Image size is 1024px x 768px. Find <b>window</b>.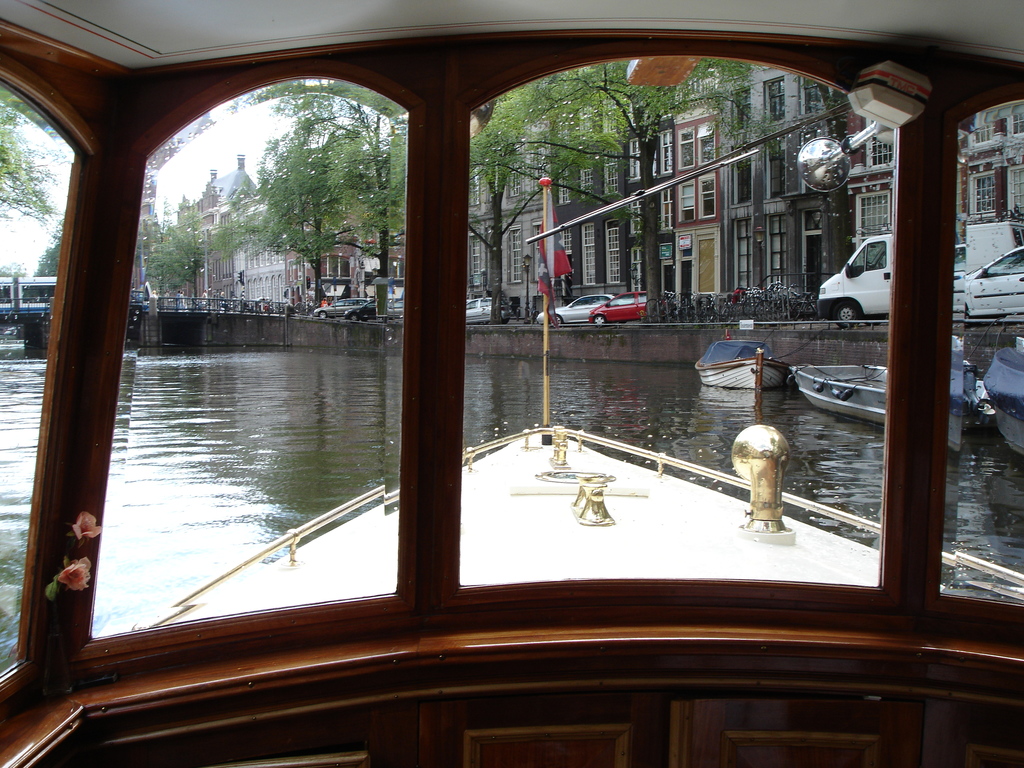
bbox=[629, 200, 643, 236].
